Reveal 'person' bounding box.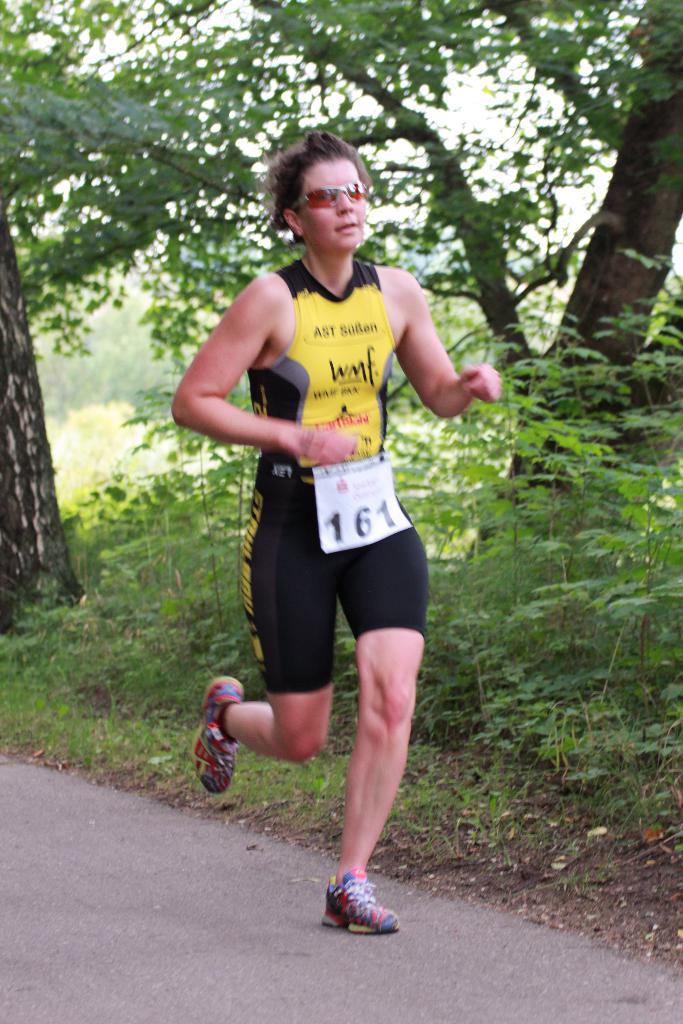
Revealed: 188:143:490:927.
